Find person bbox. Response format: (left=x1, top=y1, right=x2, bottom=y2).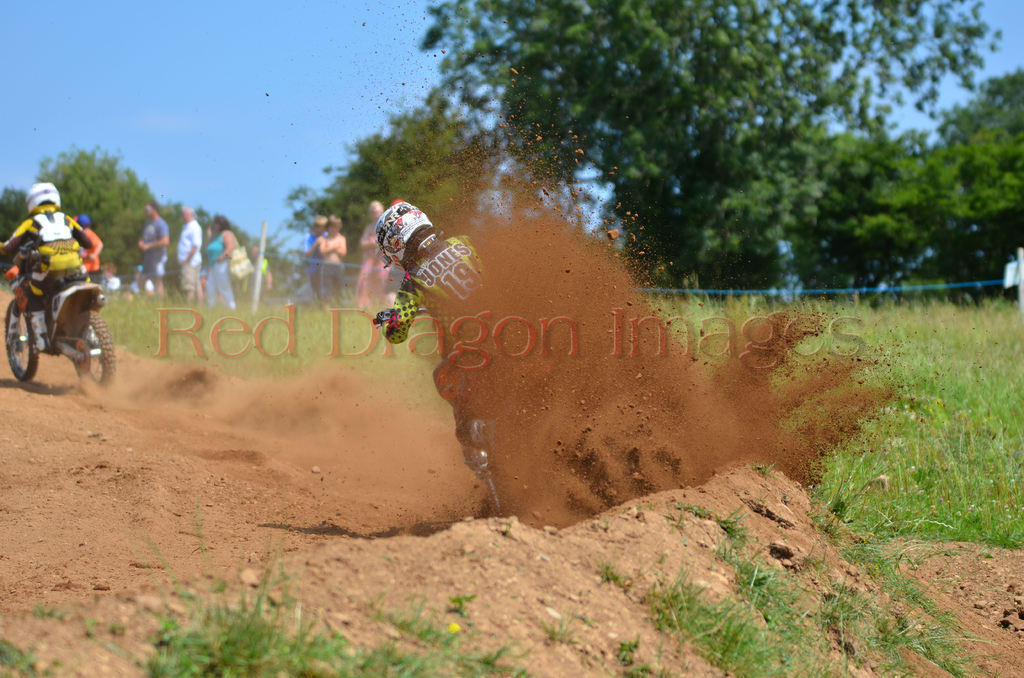
(left=374, top=198, right=488, bottom=371).
